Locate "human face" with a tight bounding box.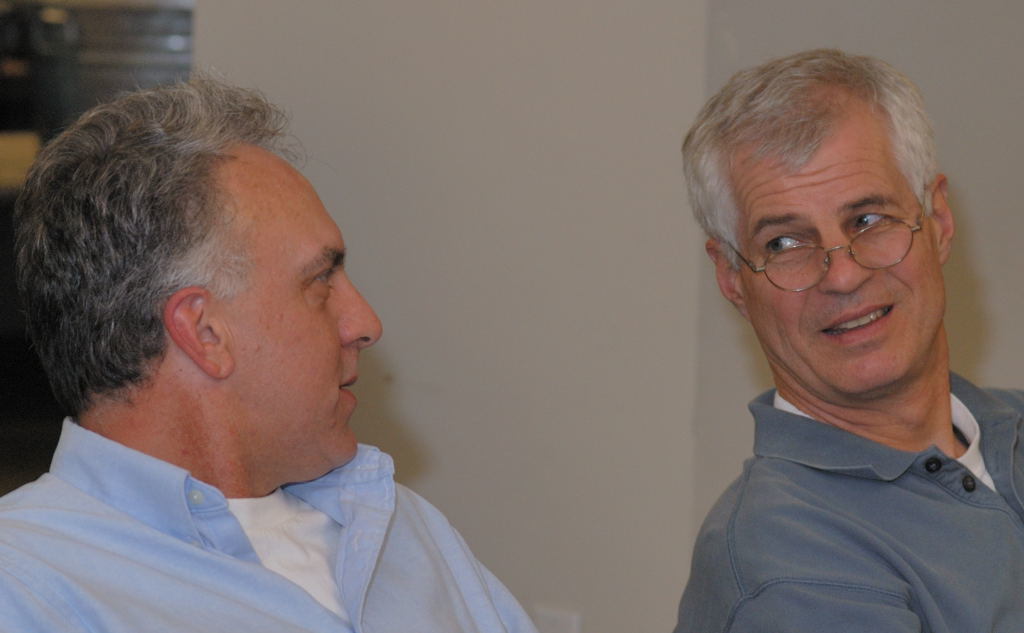
[x1=205, y1=152, x2=384, y2=469].
